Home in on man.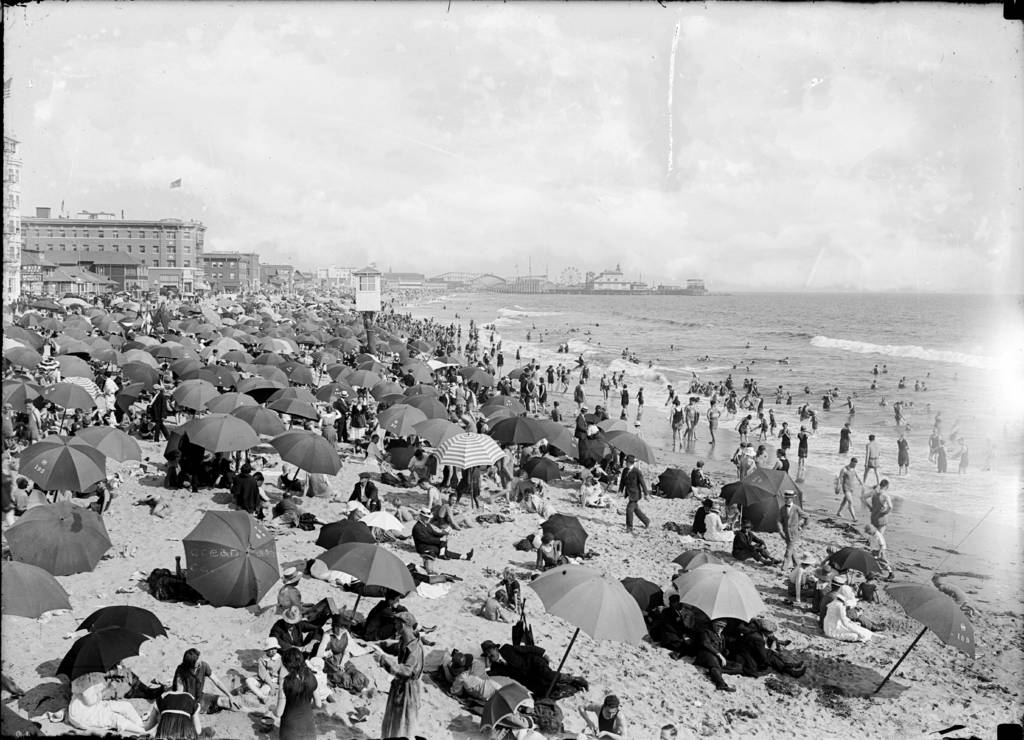
Homed in at BBox(172, 647, 268, 717).
